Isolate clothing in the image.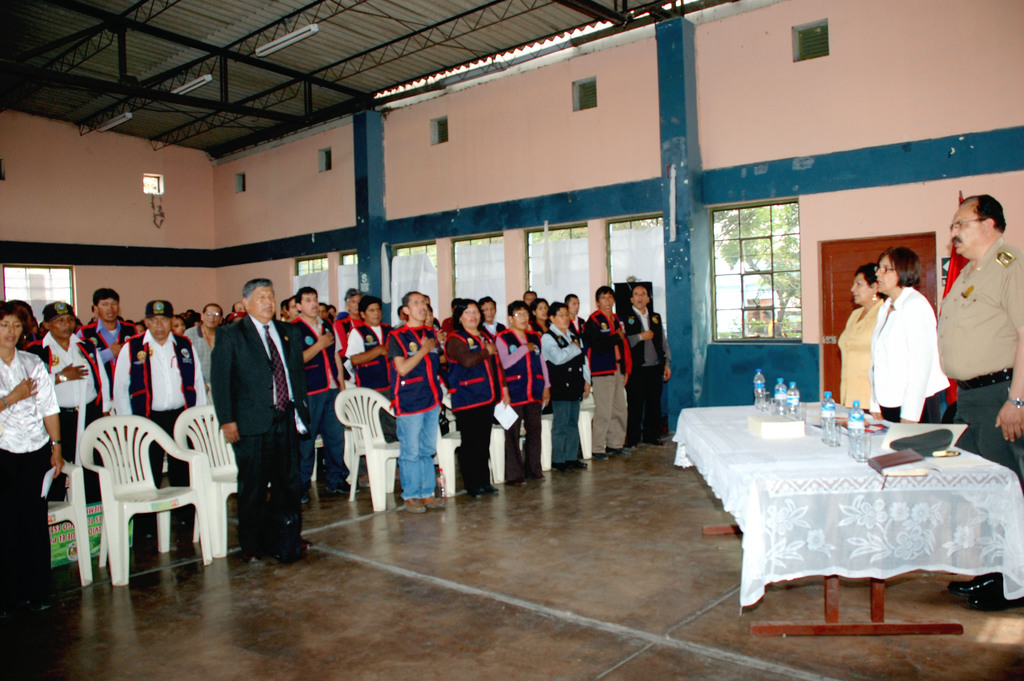
Isolated region: region(500, 318, 545, 480).
